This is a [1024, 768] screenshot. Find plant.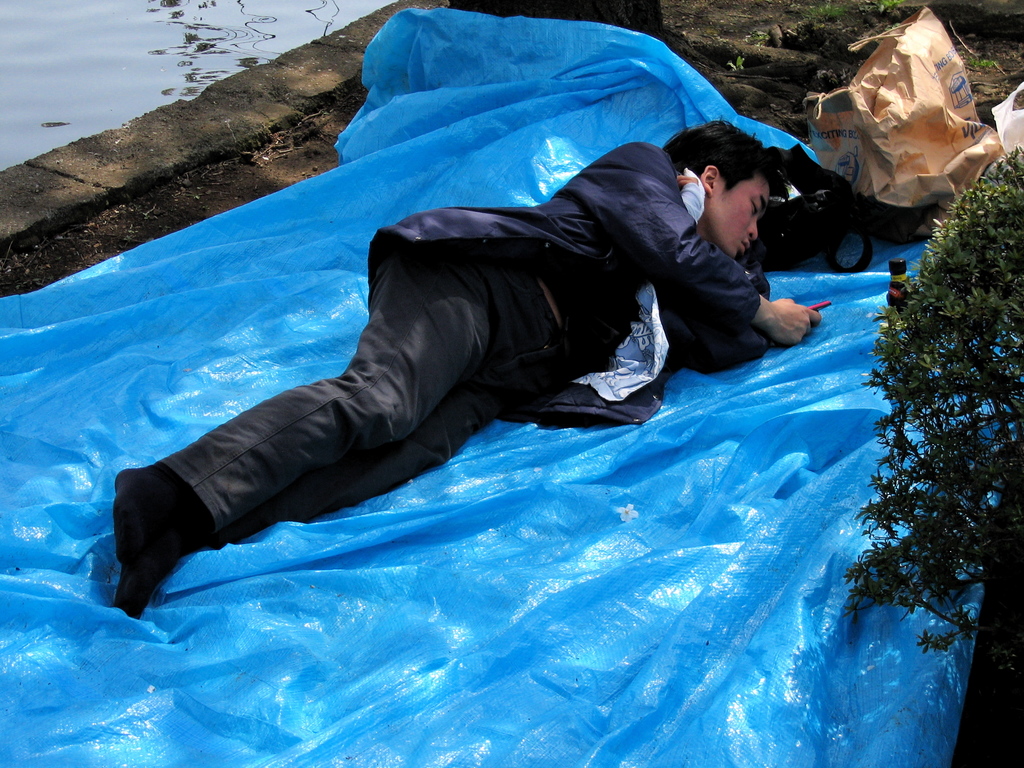
Bounding box: crop(966, 55, 998, 68).
